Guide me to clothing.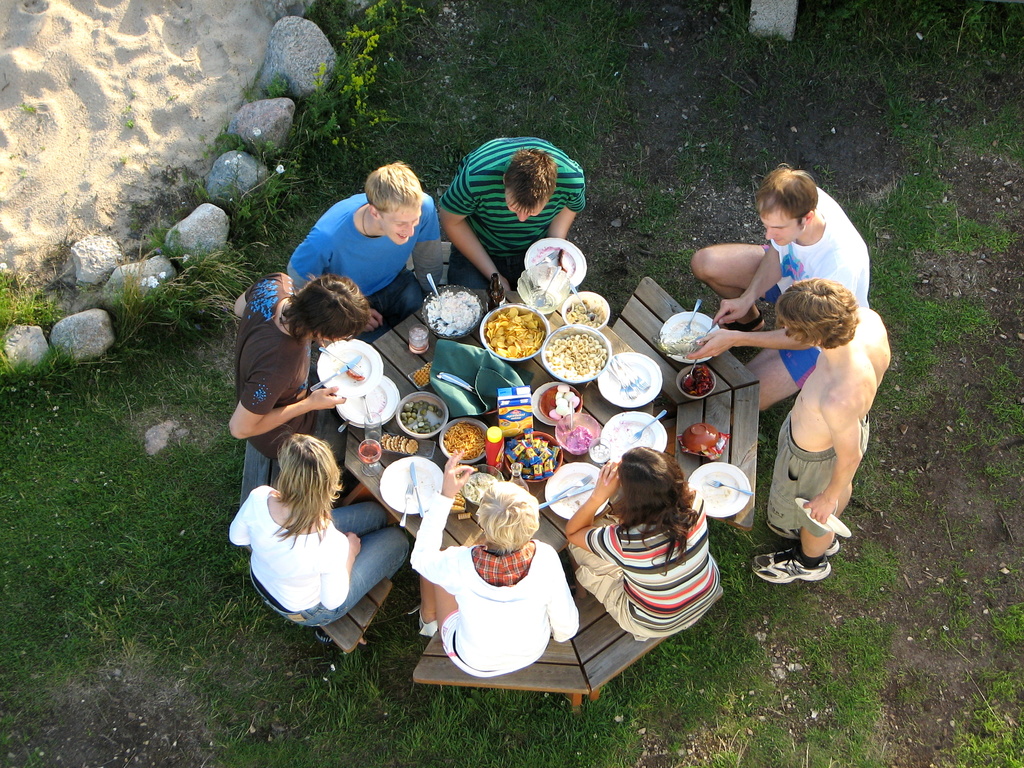
Guidance: 758:188:869:388.
